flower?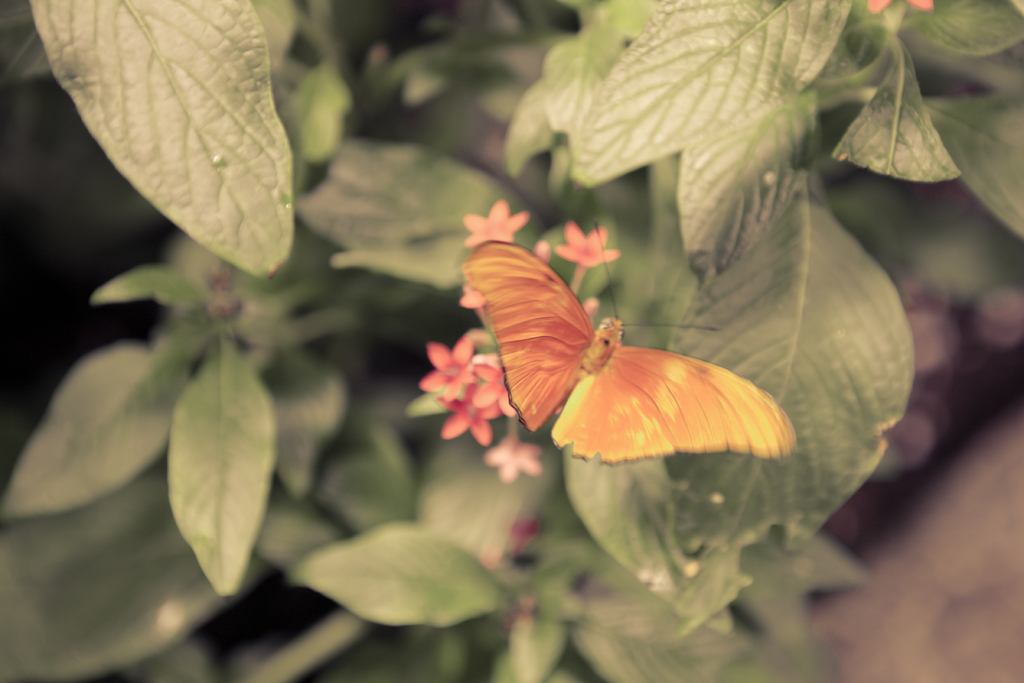
x1=462 y1=202 x2=532 y2=237
